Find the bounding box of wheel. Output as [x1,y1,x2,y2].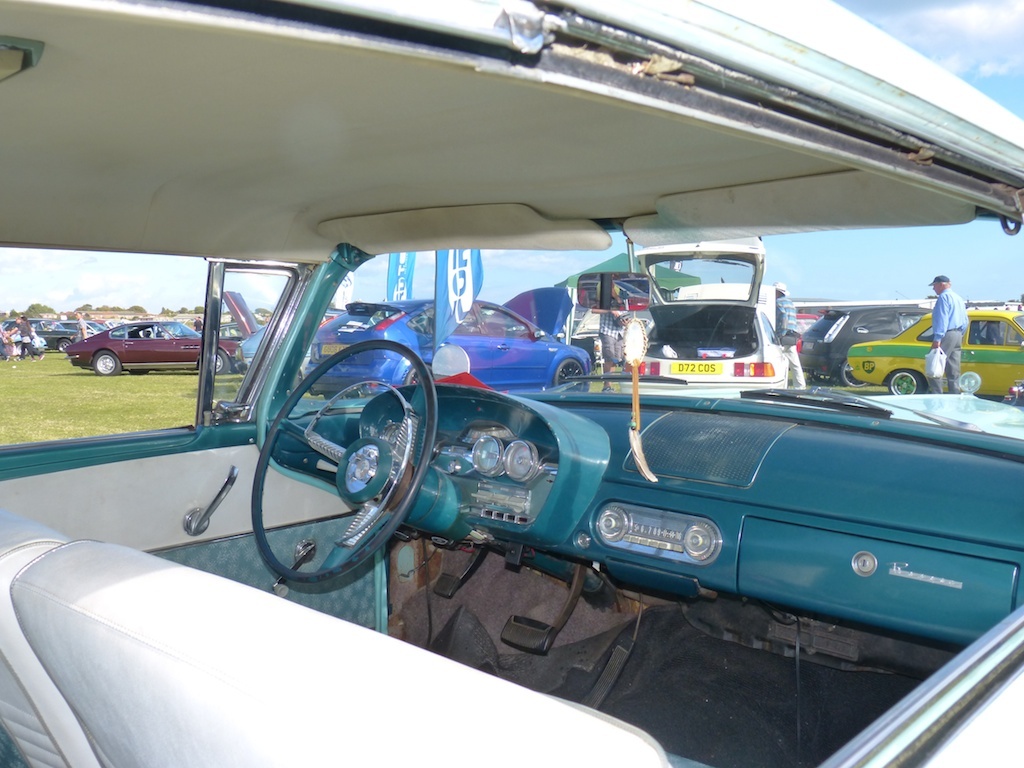
[555,358,588,391].
